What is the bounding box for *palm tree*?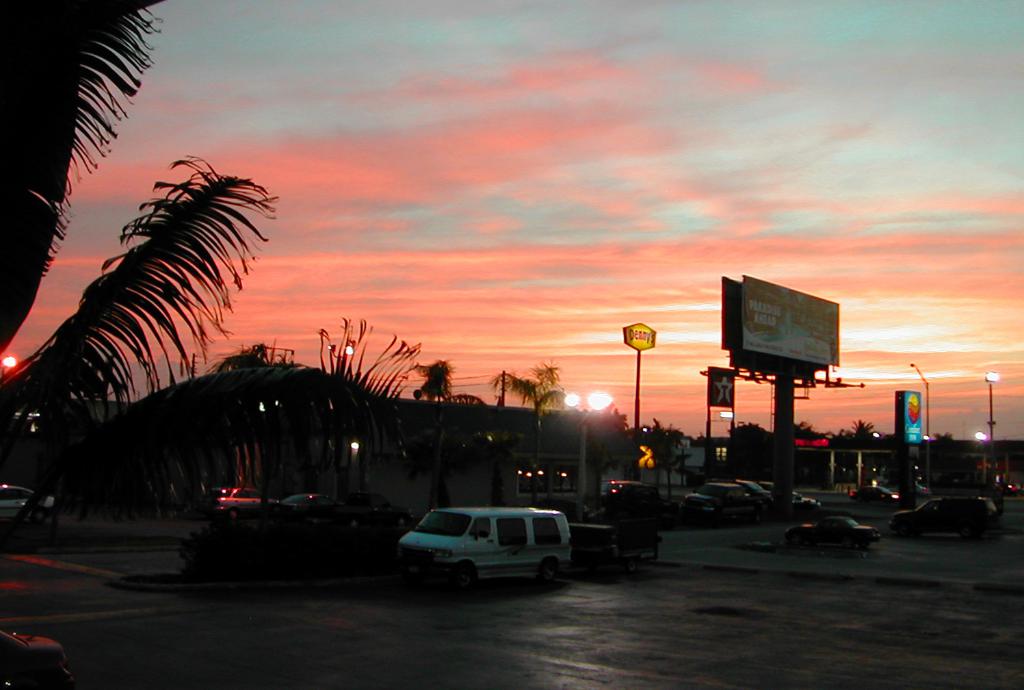
crop(845, 421, 877, 451).
